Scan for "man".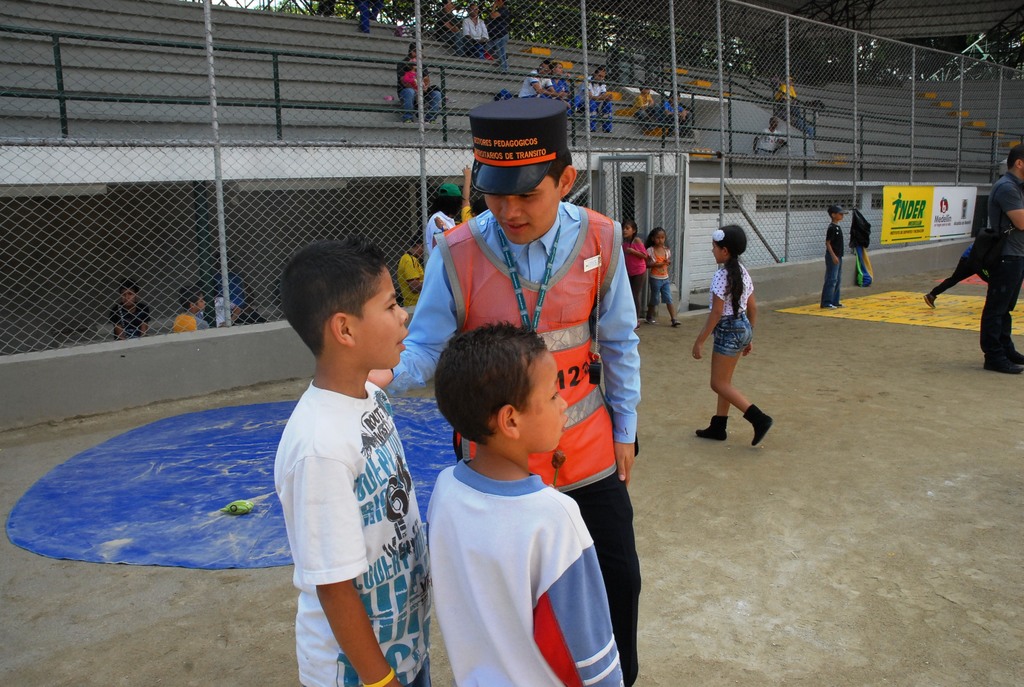
Scan result: BBox(773, 73, 801, 118).
